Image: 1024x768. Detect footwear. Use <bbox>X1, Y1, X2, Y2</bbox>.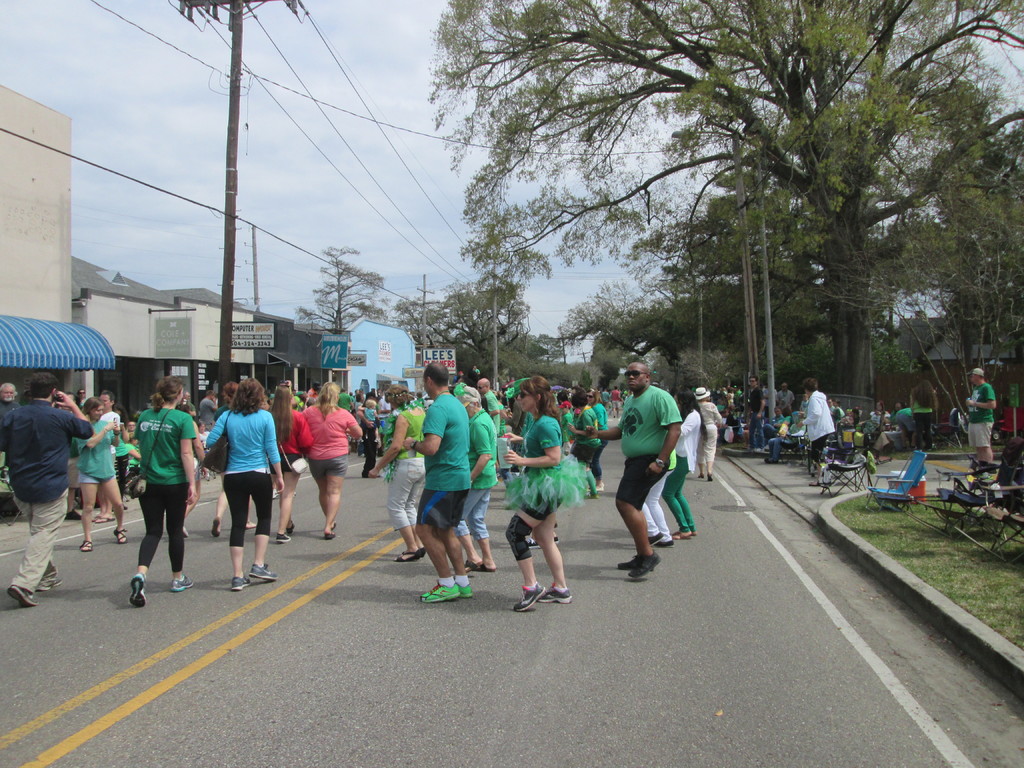
<bbox>583, 495, 595, 500</bbox>.
